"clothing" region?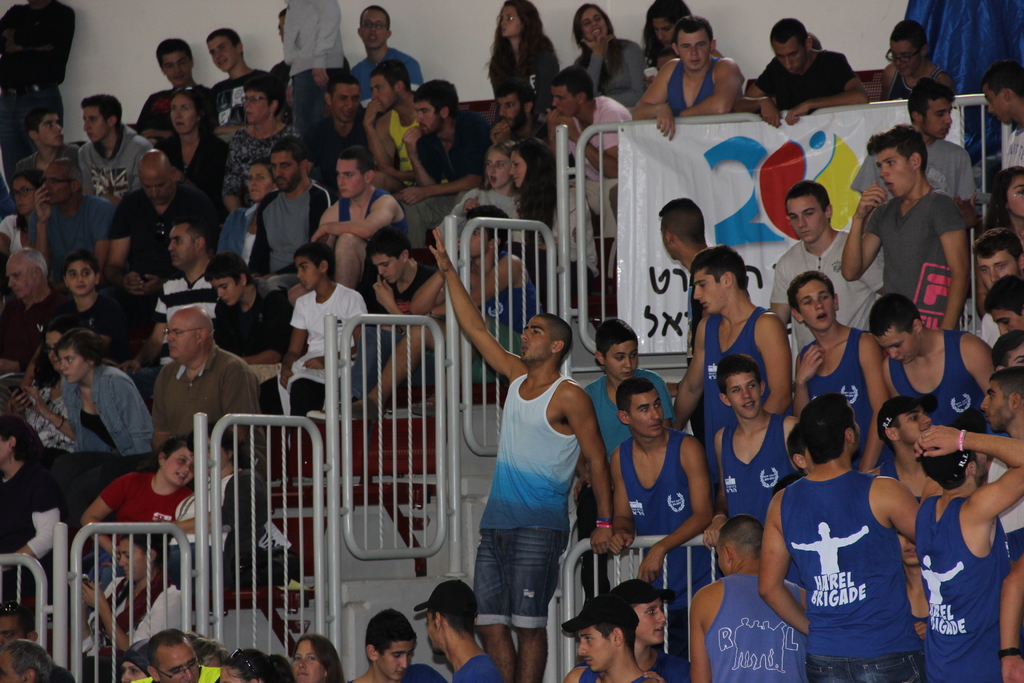
bbox=(391, 114, 492, 258)
